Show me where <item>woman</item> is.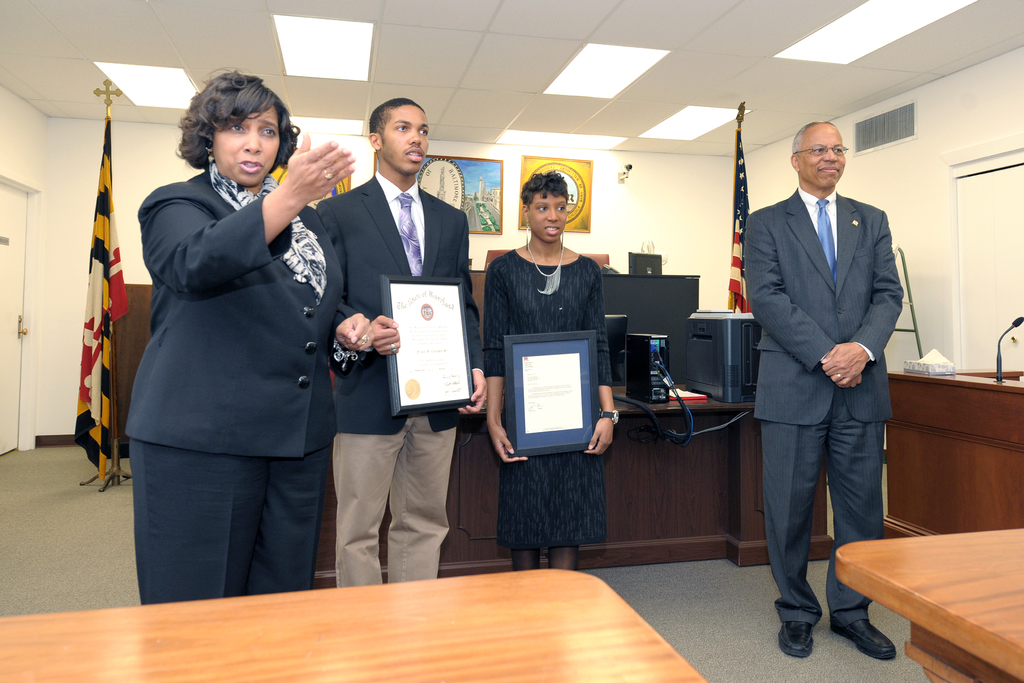
<item>woman</item> is at left=478, top=165, right=627, bottom=568.
